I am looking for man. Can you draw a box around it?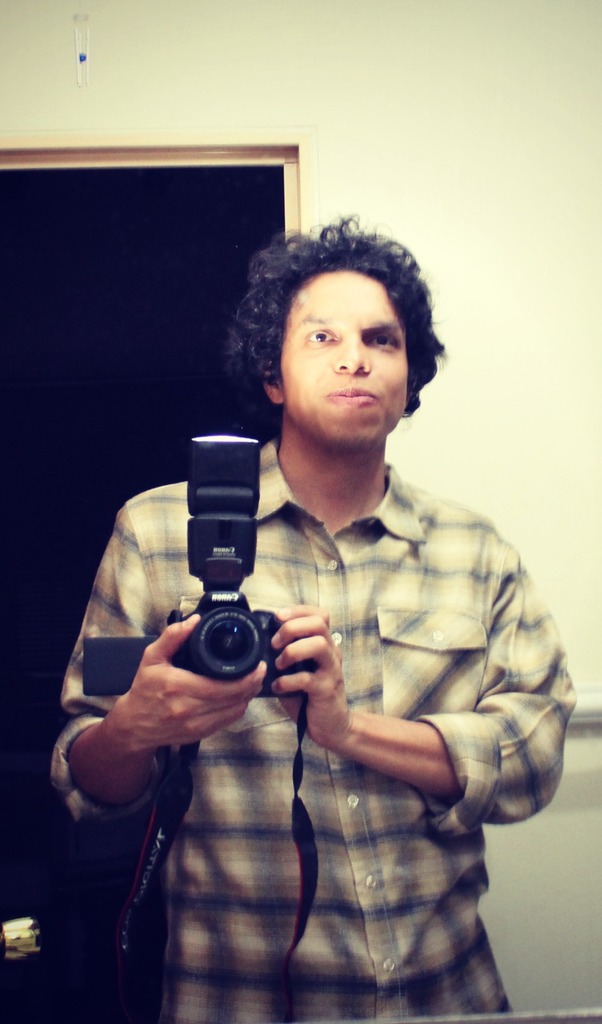
Sure, the bounding box is (58, 215, 553, 959).
